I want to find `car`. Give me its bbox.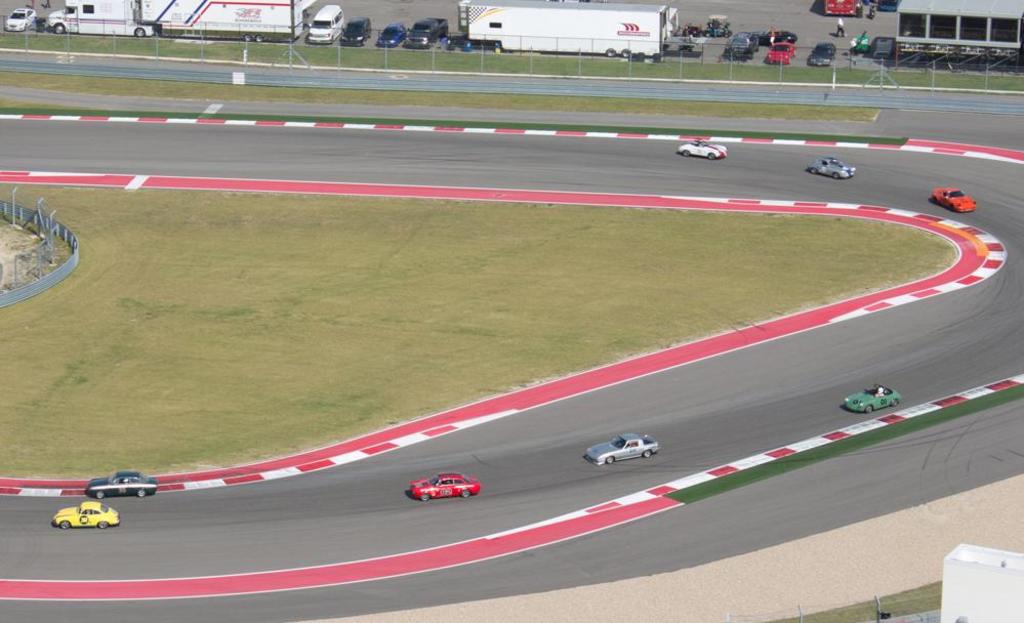
box=[803, 157, 855, 178].
